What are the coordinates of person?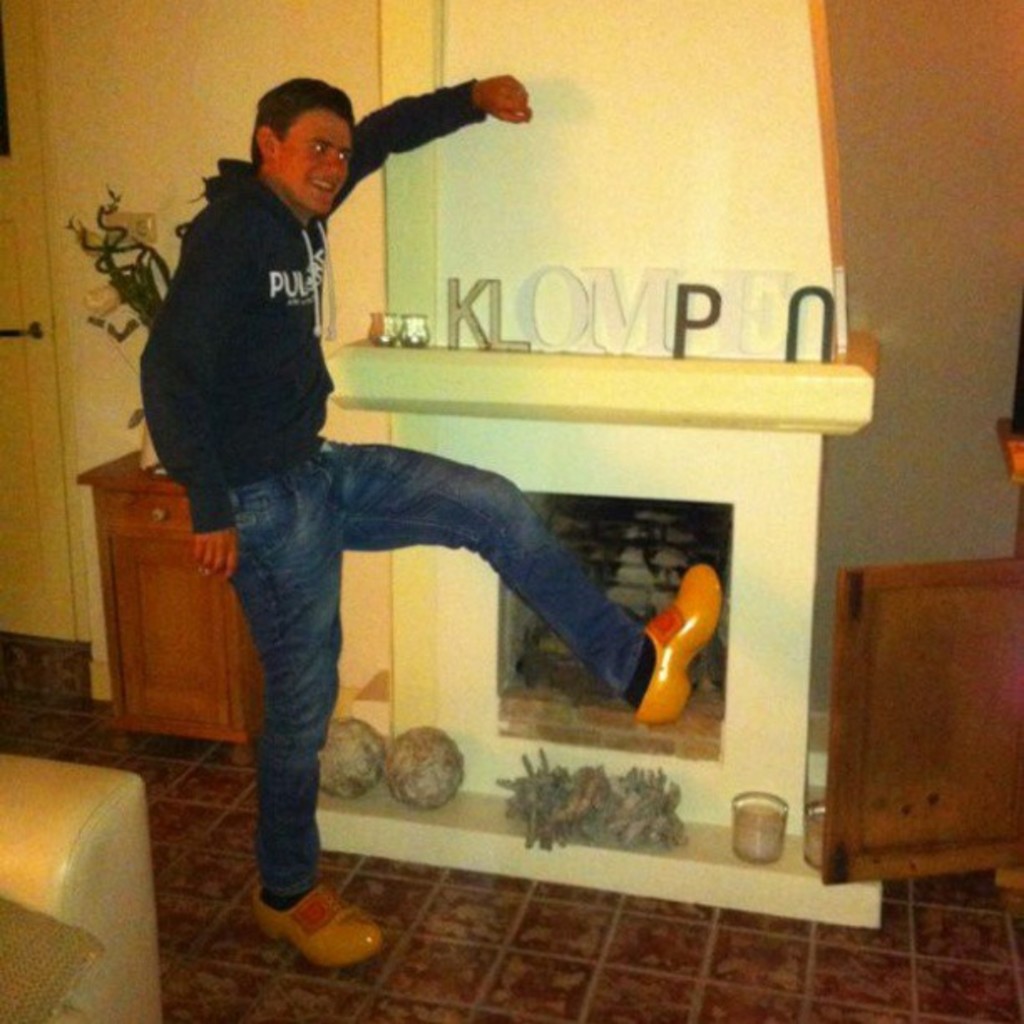
l=136, t=67, r=719, b=979.
